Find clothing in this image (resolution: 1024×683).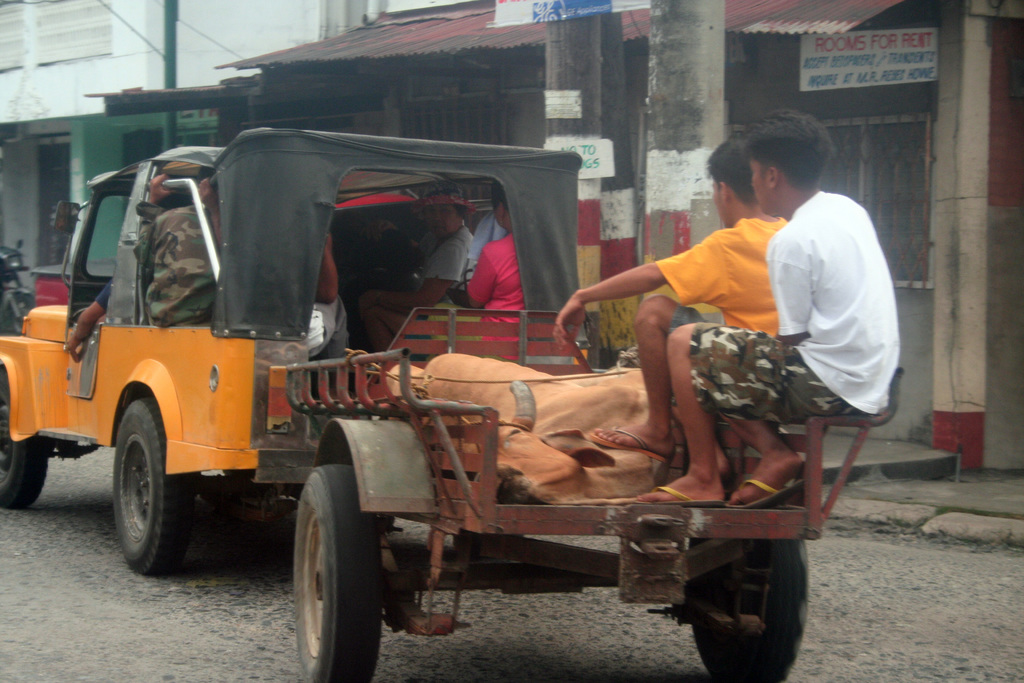
426:231:530:368.
